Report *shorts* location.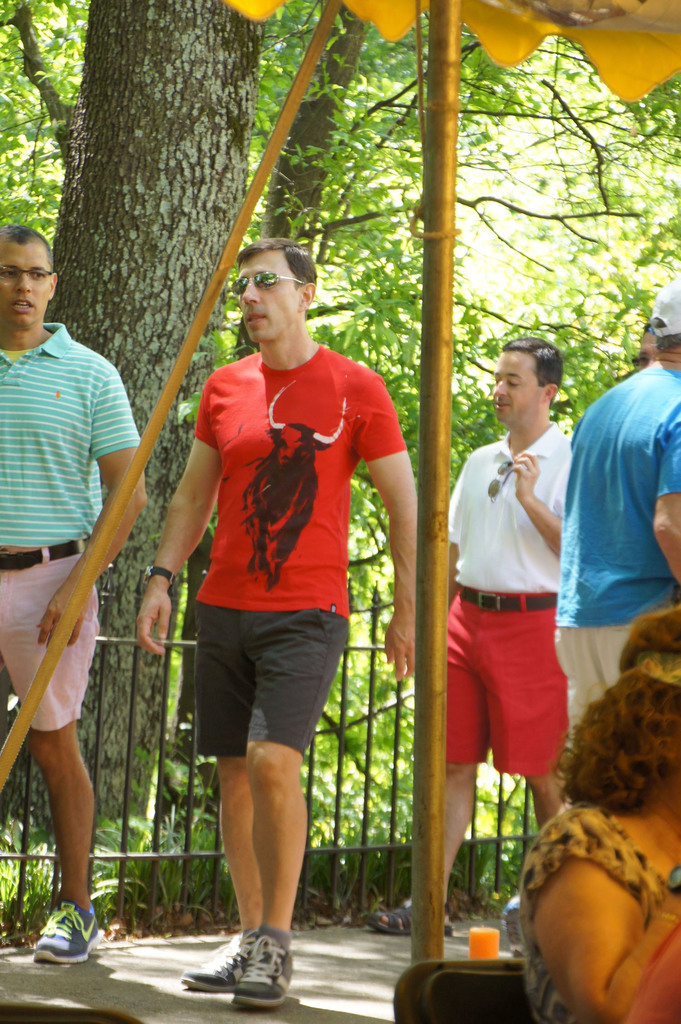
Report: 0 540 100 730.
